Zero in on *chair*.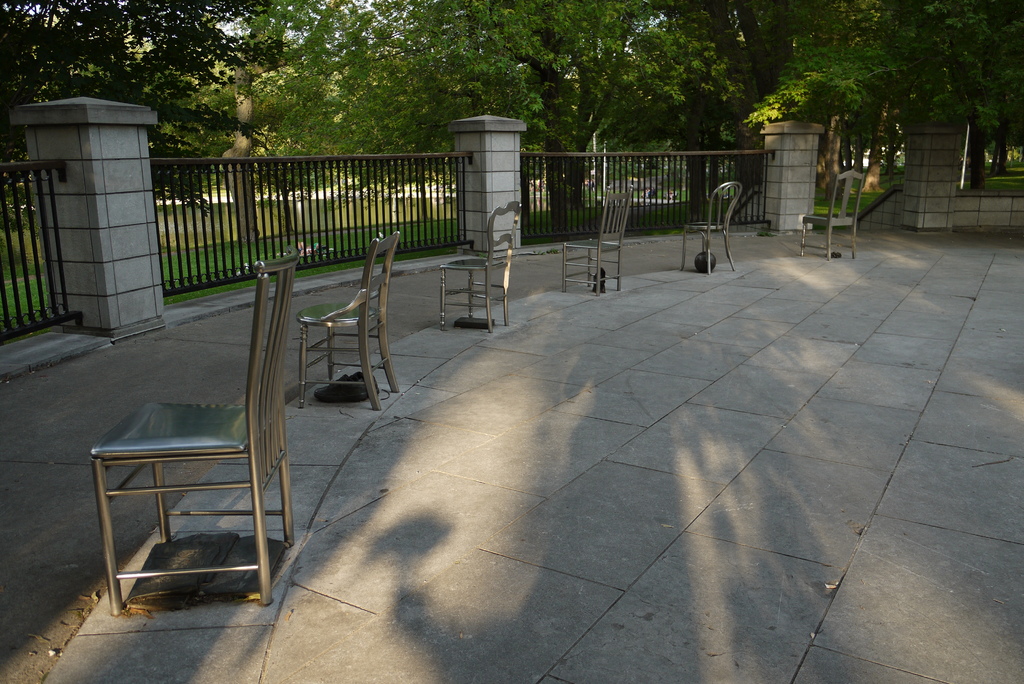
Zeroed in: x1=564, y1=188, x2=635, y2=294.
